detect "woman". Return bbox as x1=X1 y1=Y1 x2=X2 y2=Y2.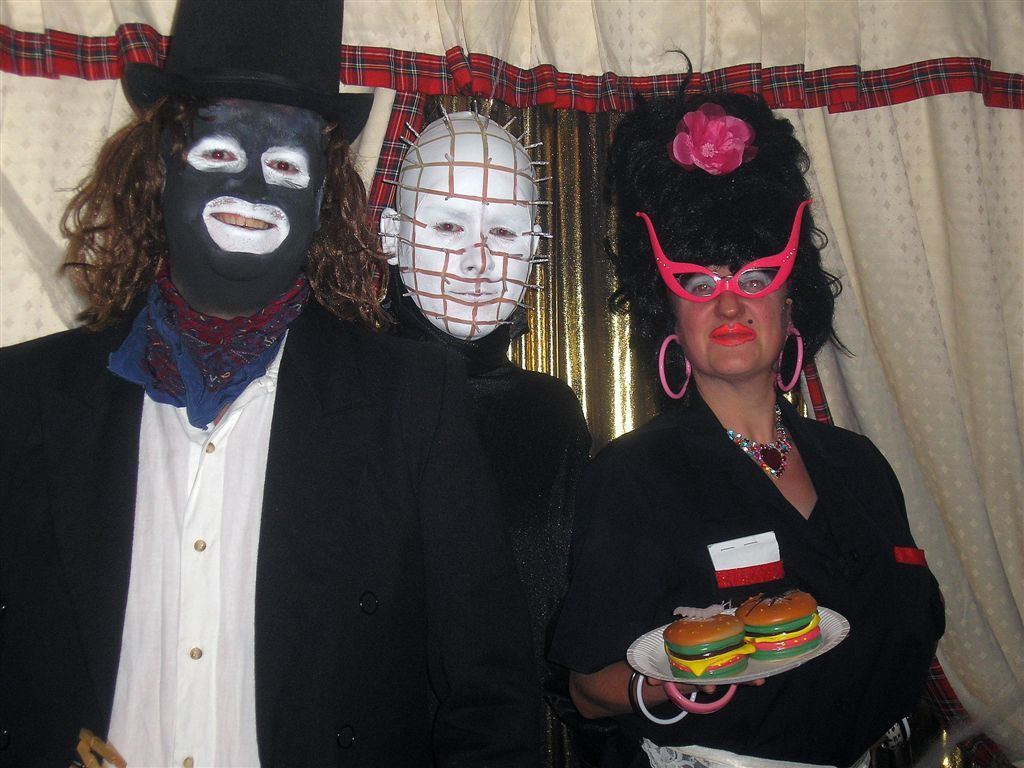
x1=549 y1=44 x2=947 y2=767.
